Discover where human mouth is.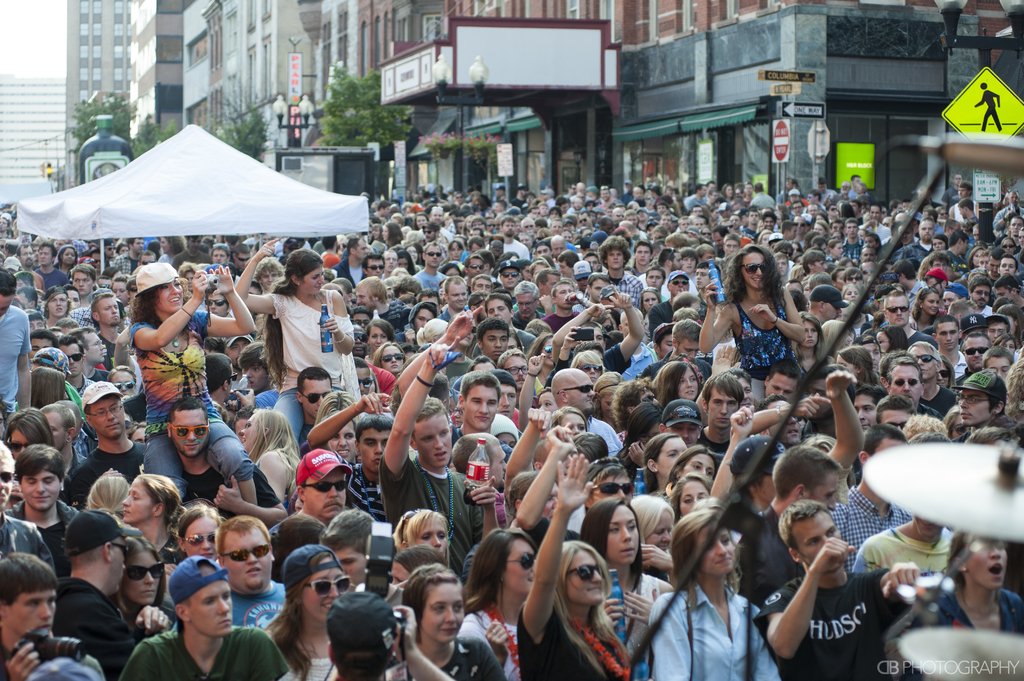
Discovered at region(975, 298, 986, 305).
